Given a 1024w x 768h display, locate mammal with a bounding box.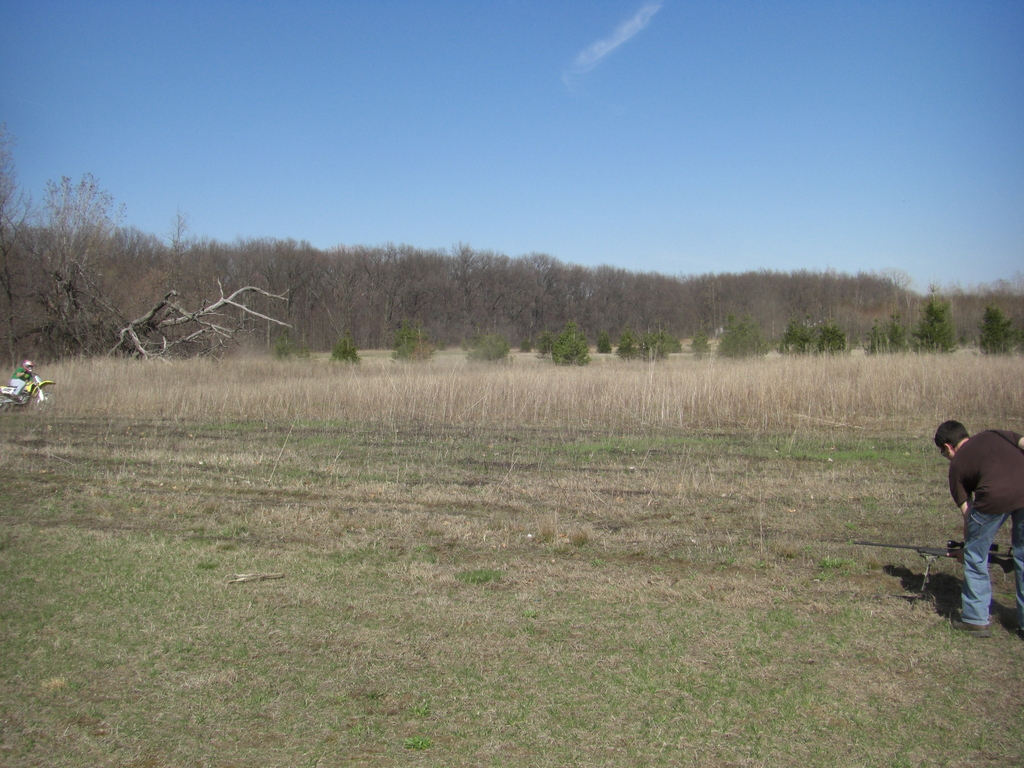
Located: {"left": 918, "top": 417, "right": 1021, "bottom": 625}.
